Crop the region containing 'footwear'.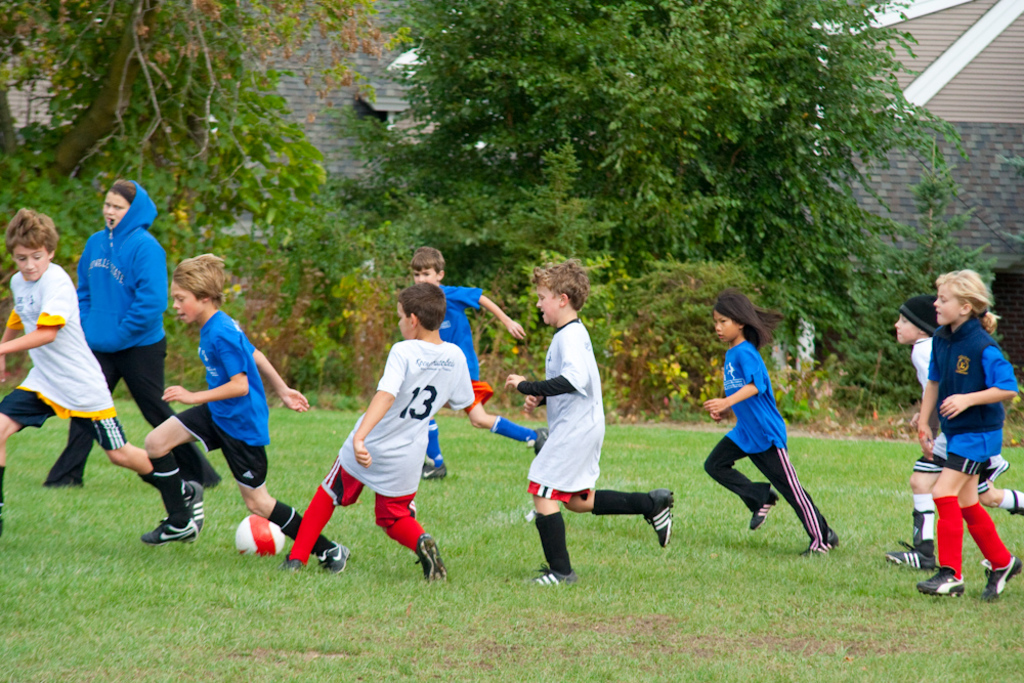
Crop region: 414/530/453/581.
